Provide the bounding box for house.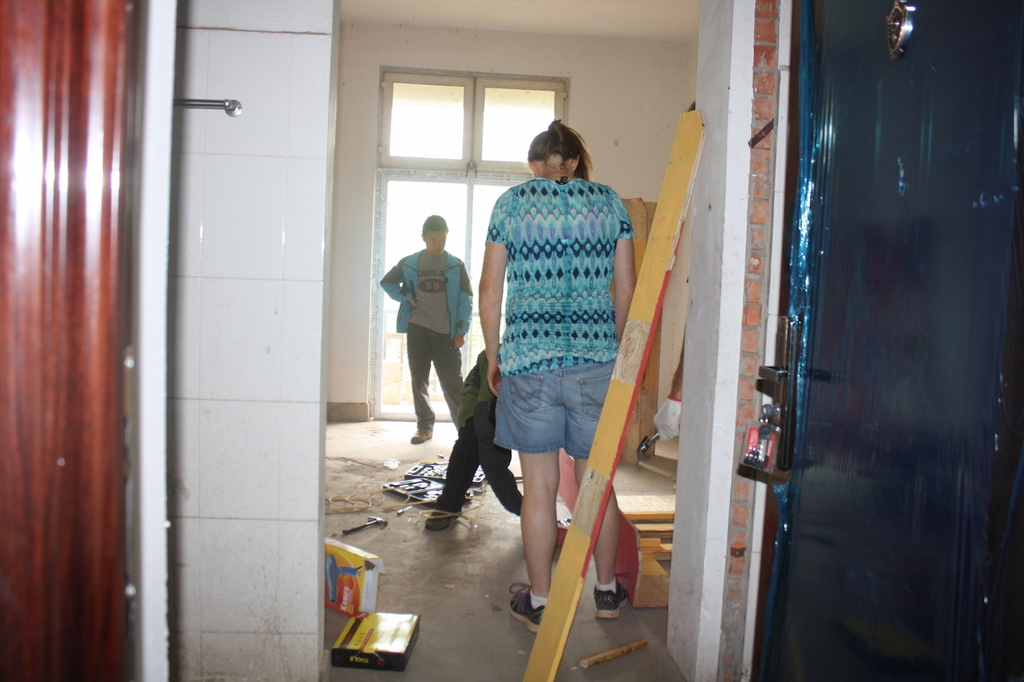
0 0 1021 678.
